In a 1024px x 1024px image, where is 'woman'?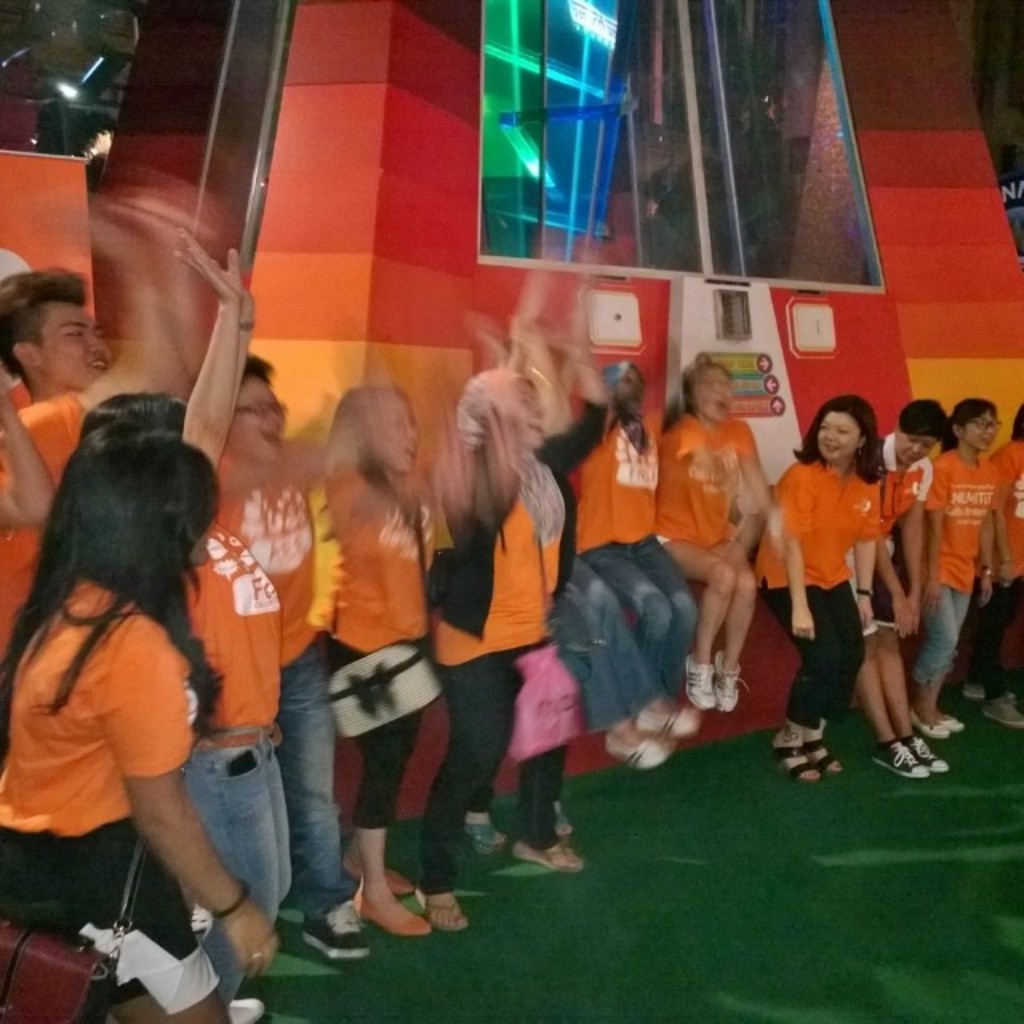
bbox=[986, 403, 1022, 730].
